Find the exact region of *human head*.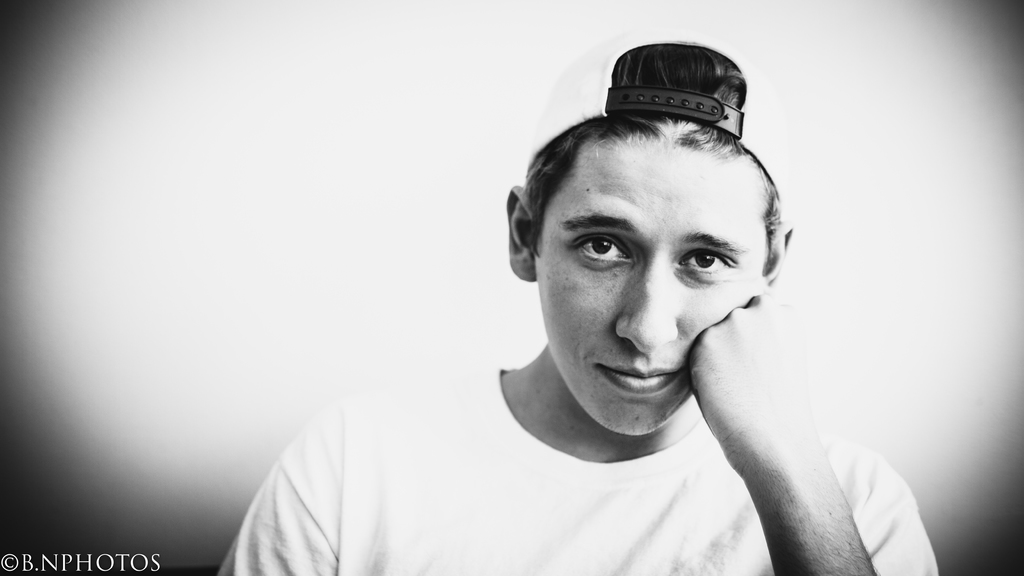
Exact region: l=516, t=64, r=796, b=390.
